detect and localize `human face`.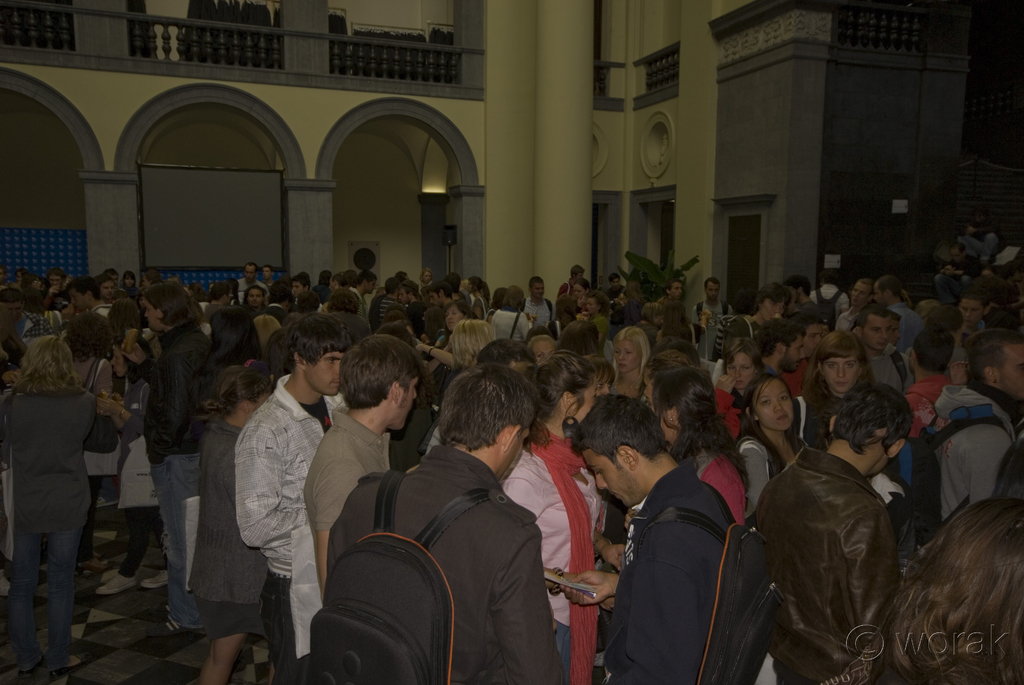
Localized at rect(575, 285, 584, 297).
